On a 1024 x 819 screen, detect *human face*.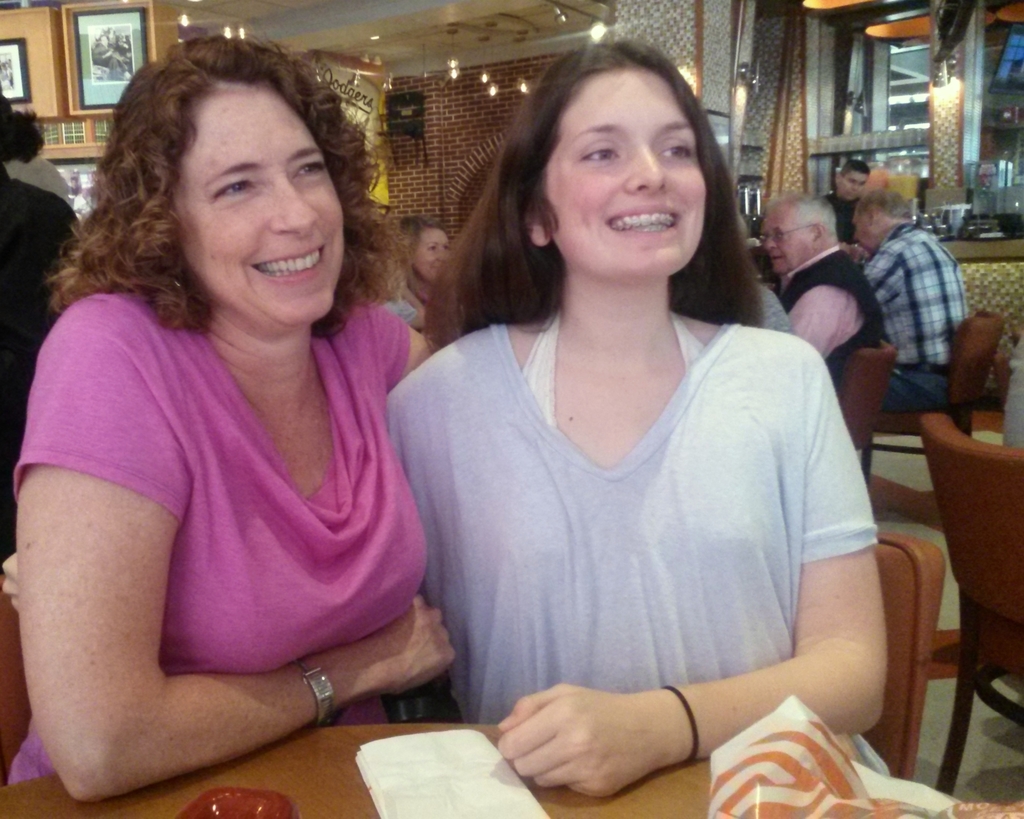
(765,213,812,268).
